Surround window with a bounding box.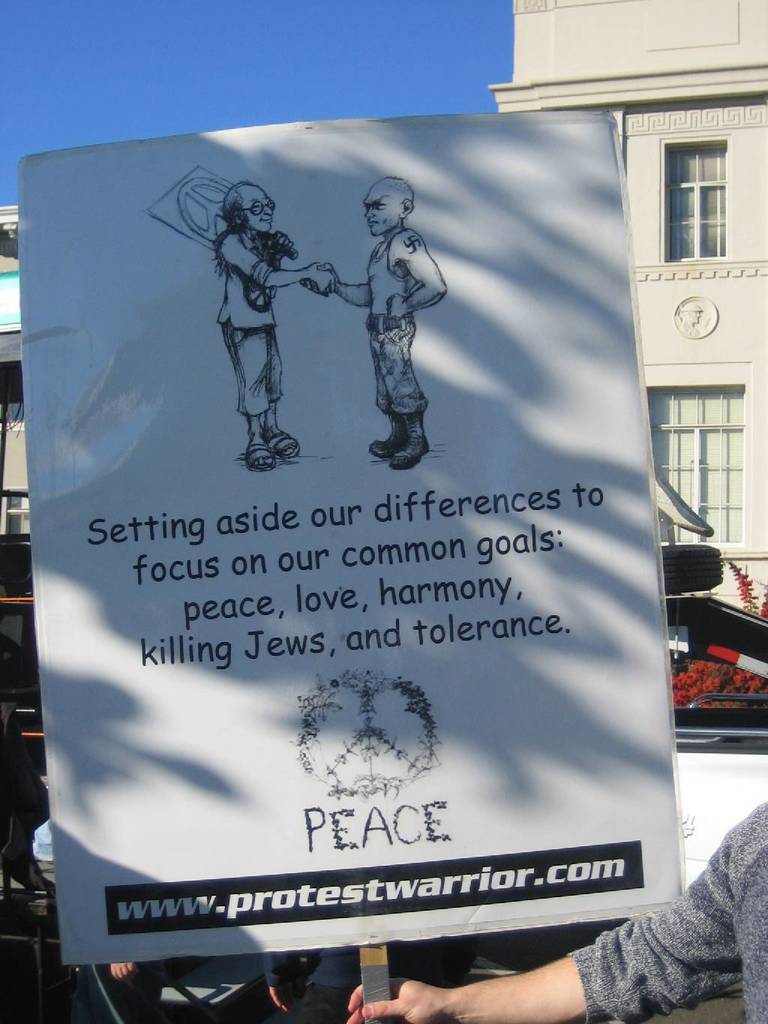
(644,365,750,546).
